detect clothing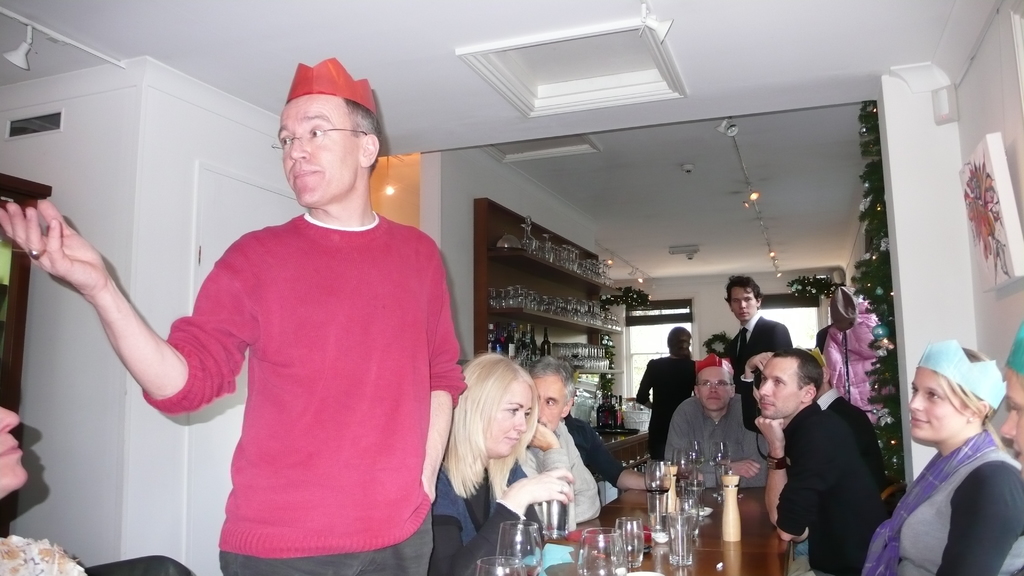
<box>634,346,694,457</box>
